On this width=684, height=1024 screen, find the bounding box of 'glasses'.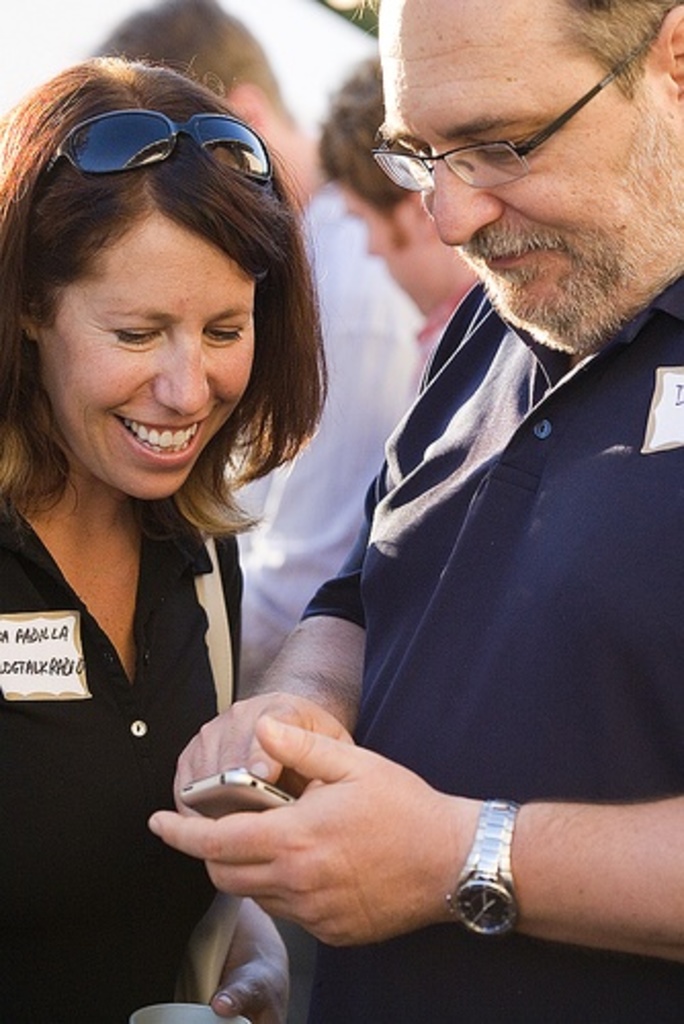
Bounding box: (left=18, top=104, right=285, bottom=285).
